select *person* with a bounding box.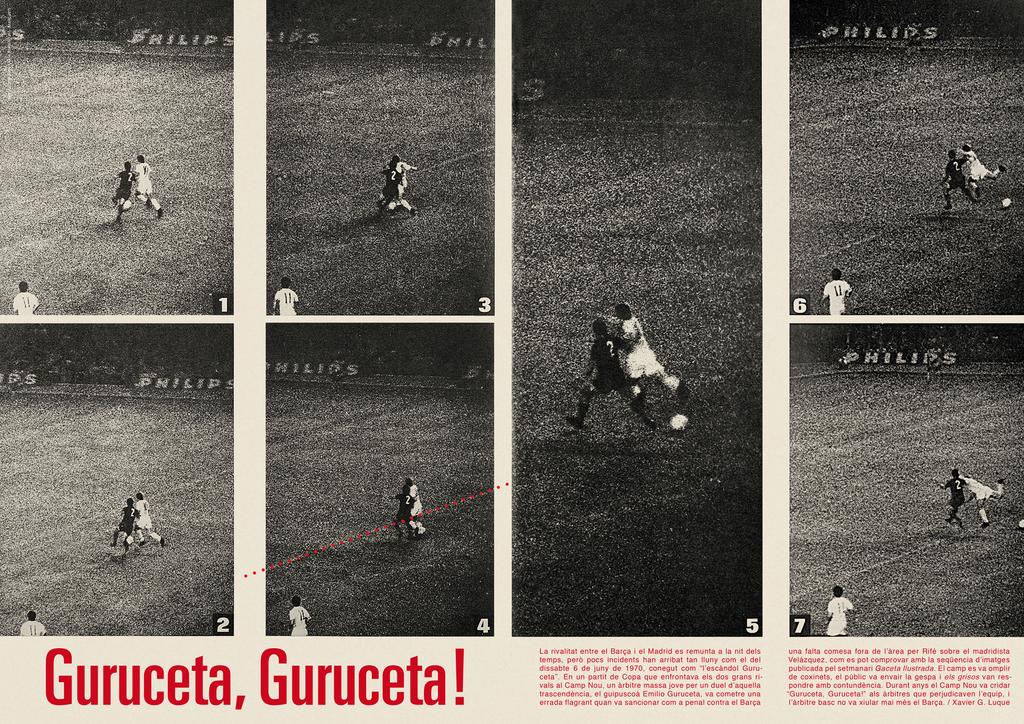
pyautogui.locateOnScreen(374, 157, 396, 211).
